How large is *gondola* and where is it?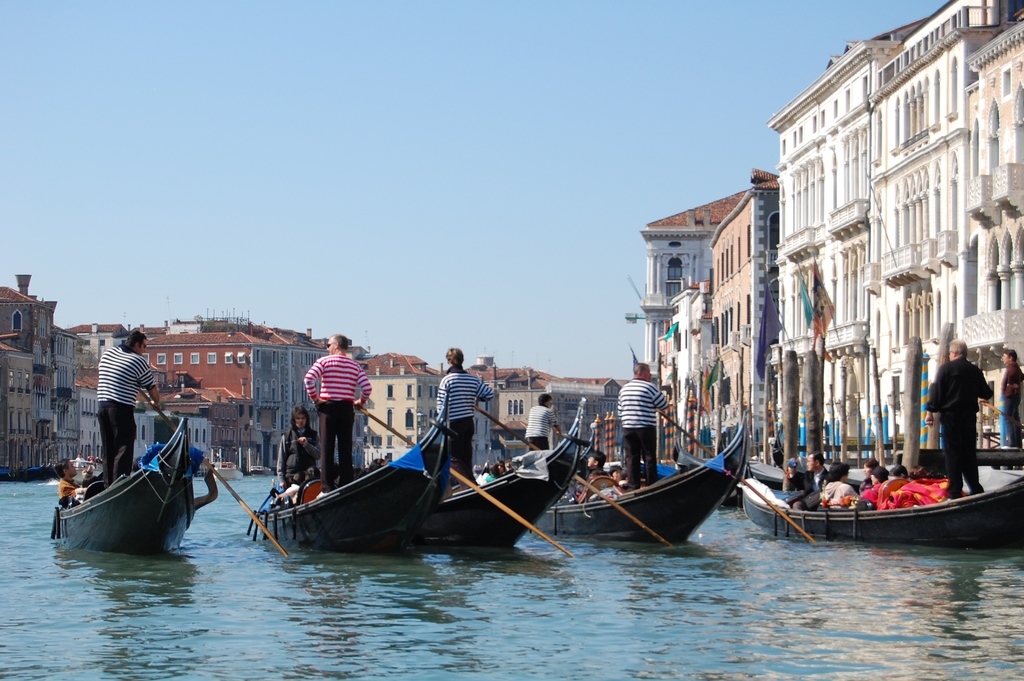
Bounding box: [x1=433, y1=381, x2=596, y2=561].
